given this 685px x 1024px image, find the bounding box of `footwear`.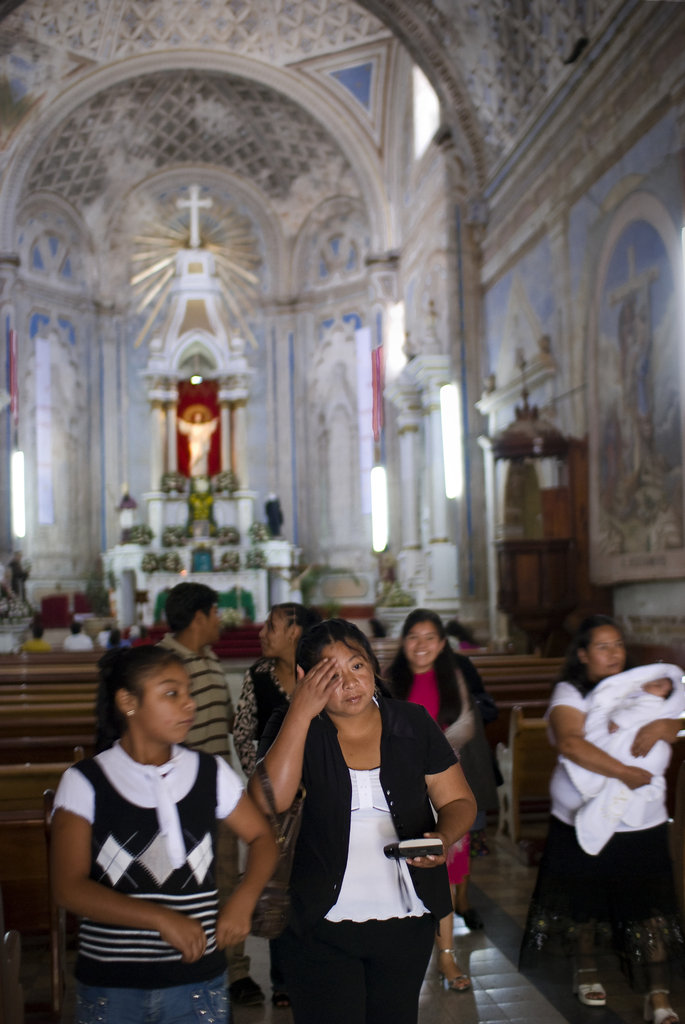
647:982:677:1023.
